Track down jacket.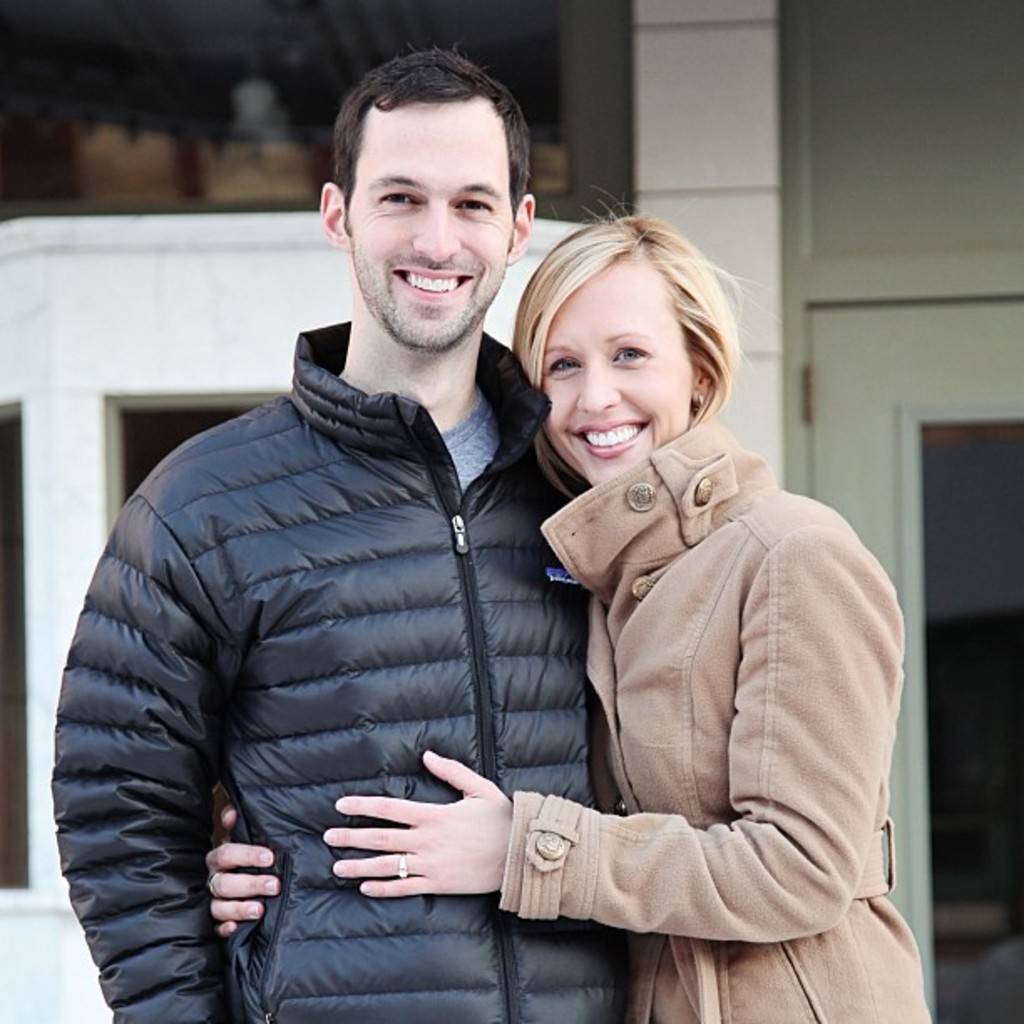
Tracked to [x1=74, y1=224, x2=601, y2=992].
